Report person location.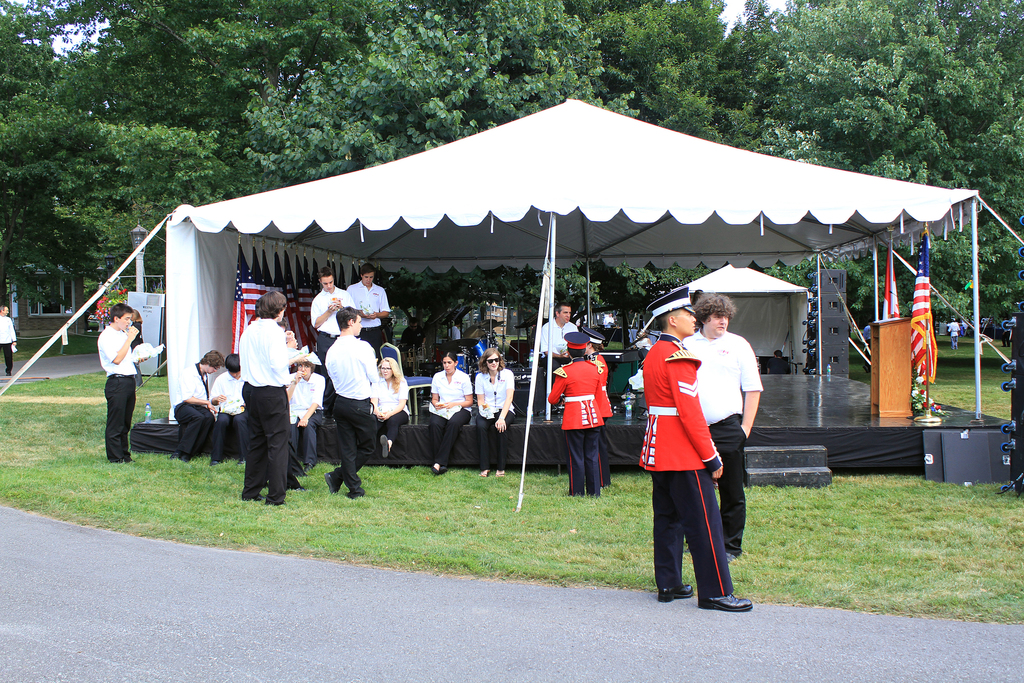
Report: {"x1": 243, "y1": 288, "x2": 292, "y2": 508}.
